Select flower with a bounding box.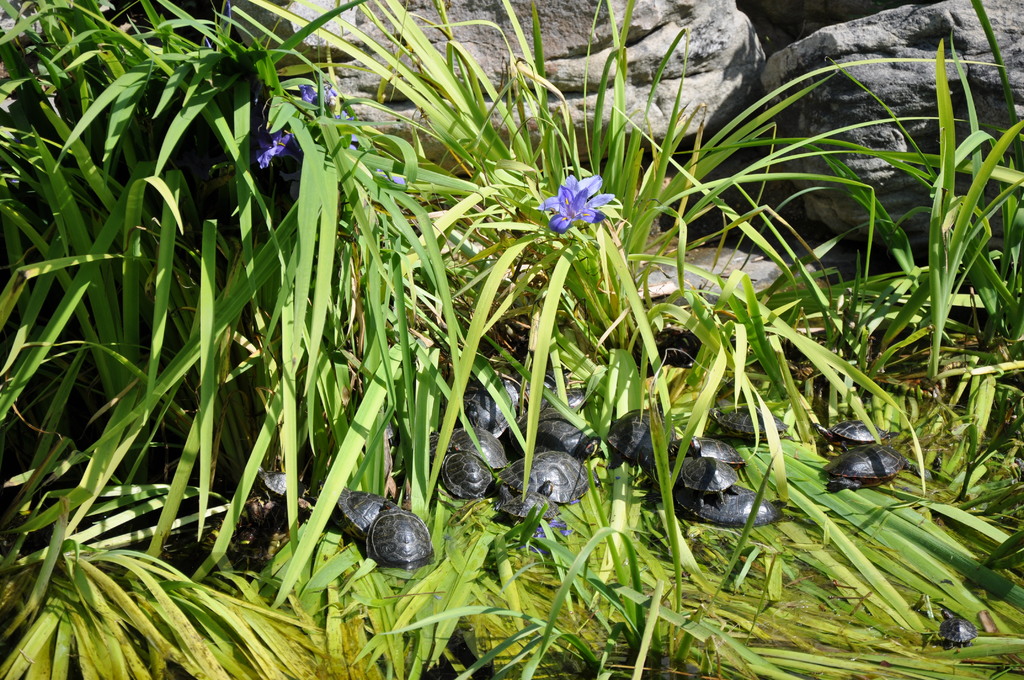
[x1=257, y1=122, x2=292, y2=170].
